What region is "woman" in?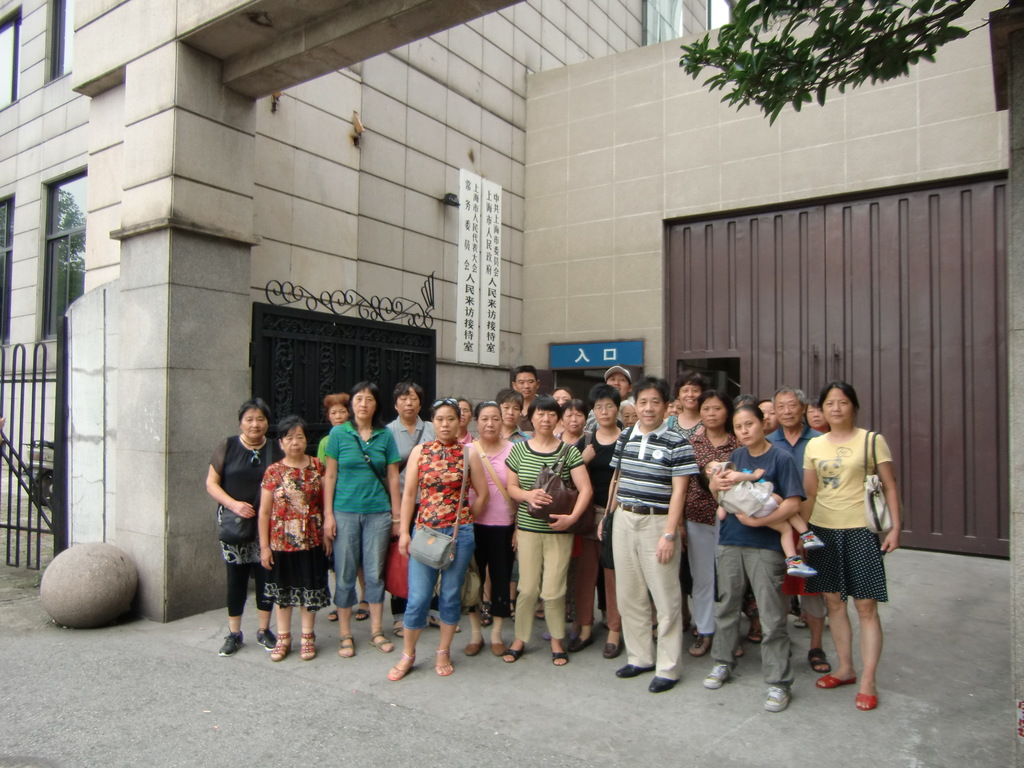
pyautogui.locateOnScreen(551, 394, 593, 634).
